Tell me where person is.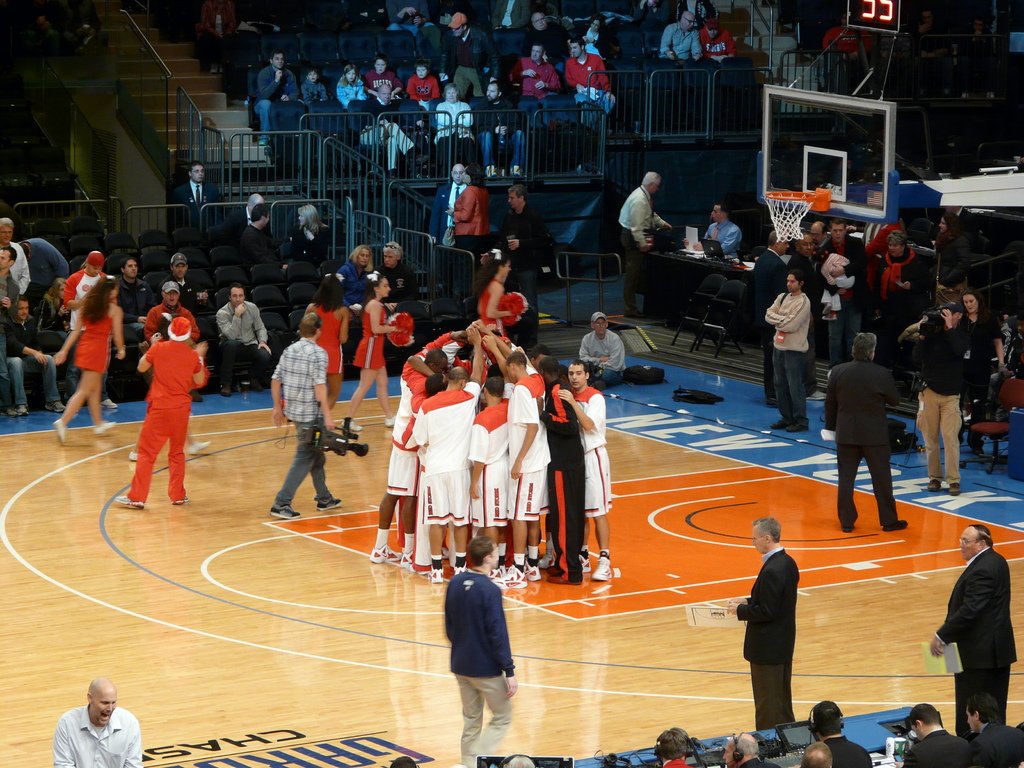
person is at [x1=805, y1=701, x2=875, y2=766].
